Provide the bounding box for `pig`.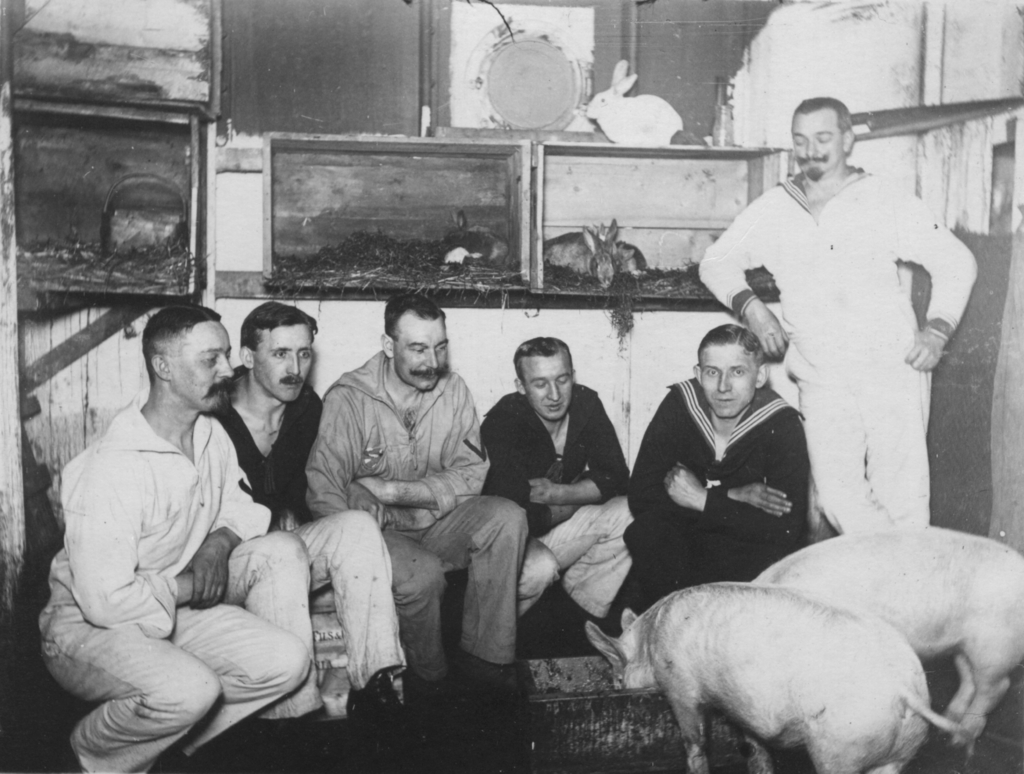
748:522:1023:757.
